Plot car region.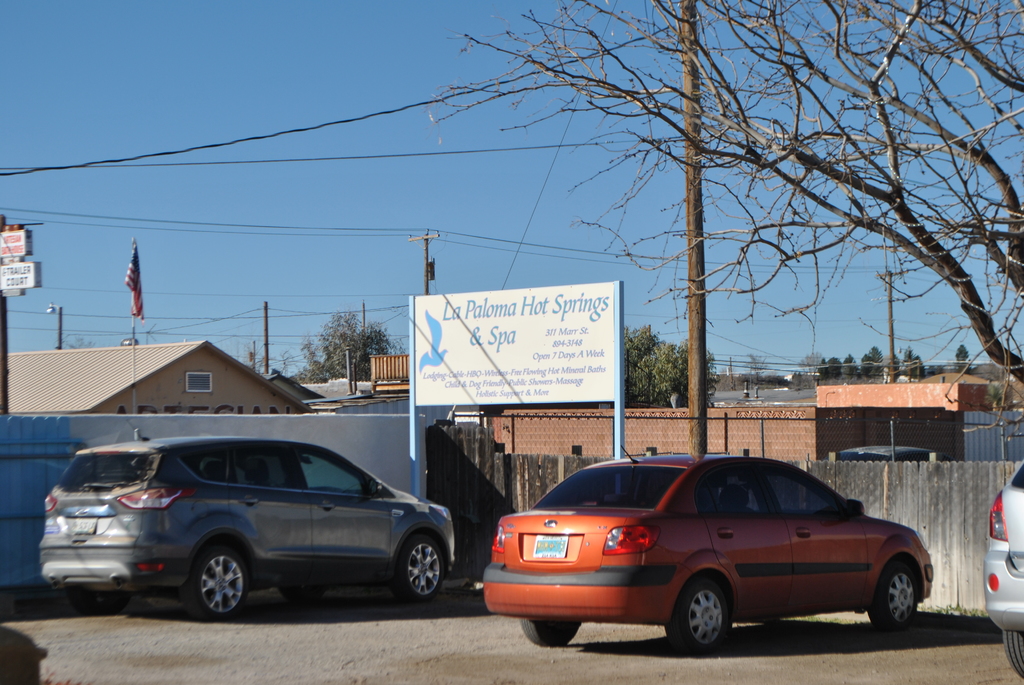
Plotted at 985 464 1023 682.
